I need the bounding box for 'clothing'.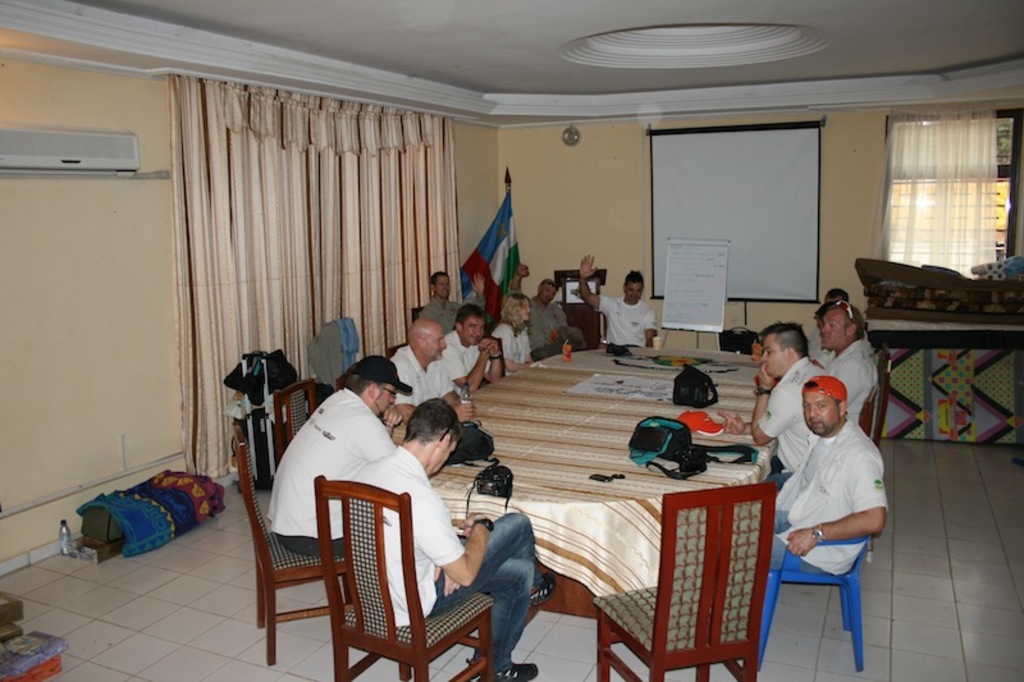
Here it is: (left=824, top=338, right=890, bottom=421).
